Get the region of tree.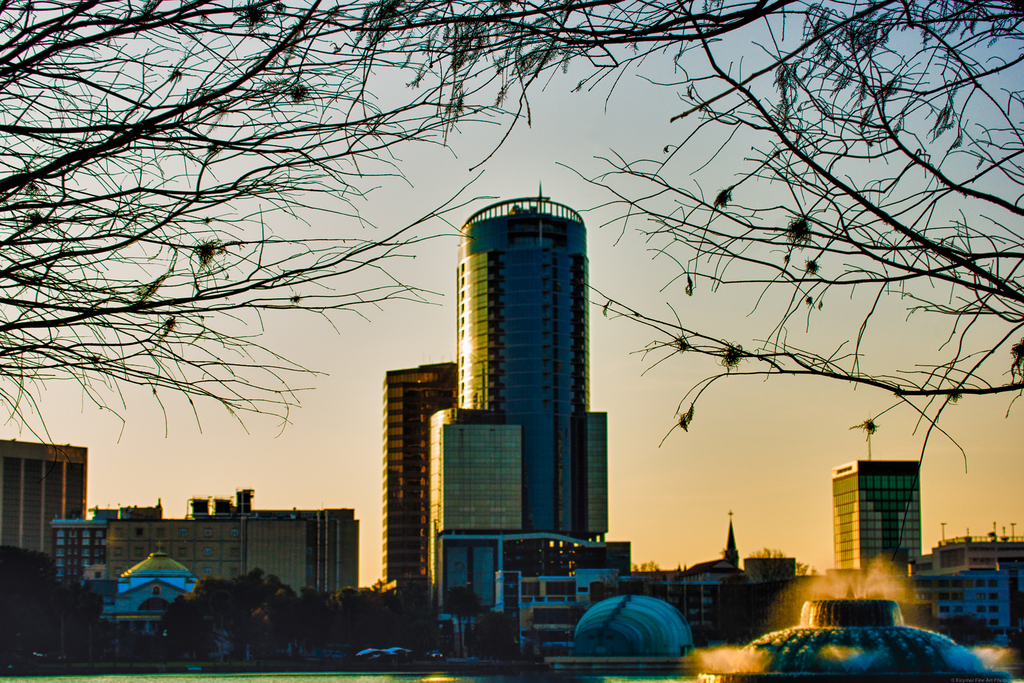
bbox=[33, 592, 106, 654].
